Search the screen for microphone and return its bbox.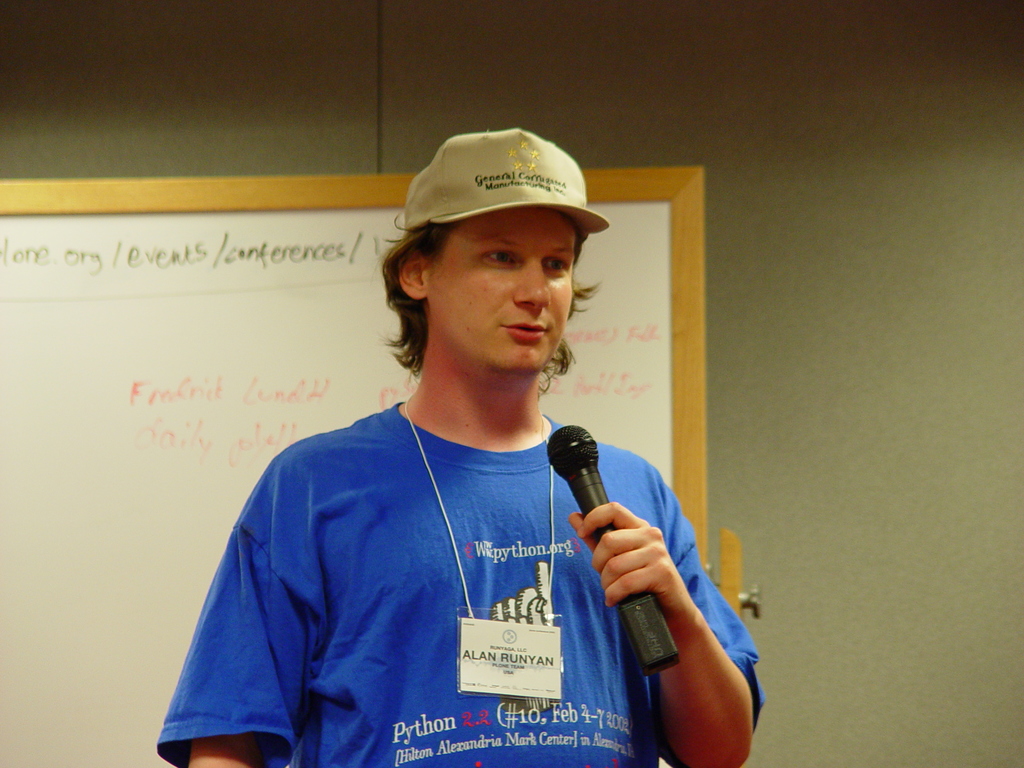
Found: 546:420:682:680.
